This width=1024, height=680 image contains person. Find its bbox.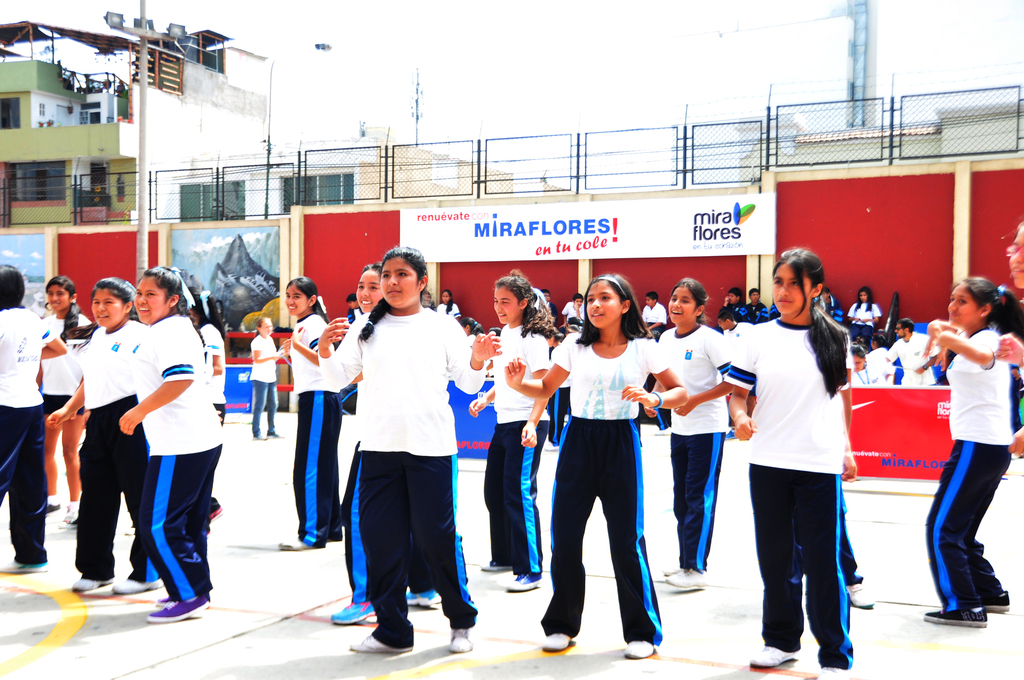
bbox=(35, 277, 93, 522).
